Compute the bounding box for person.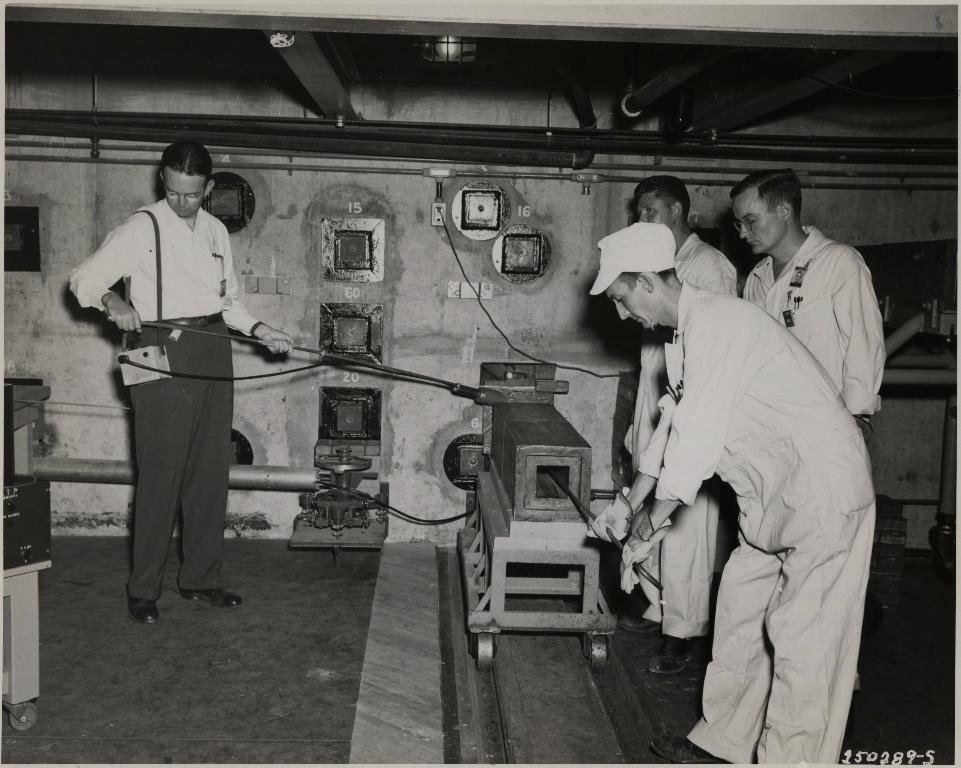
593, 220, 875, 767.
